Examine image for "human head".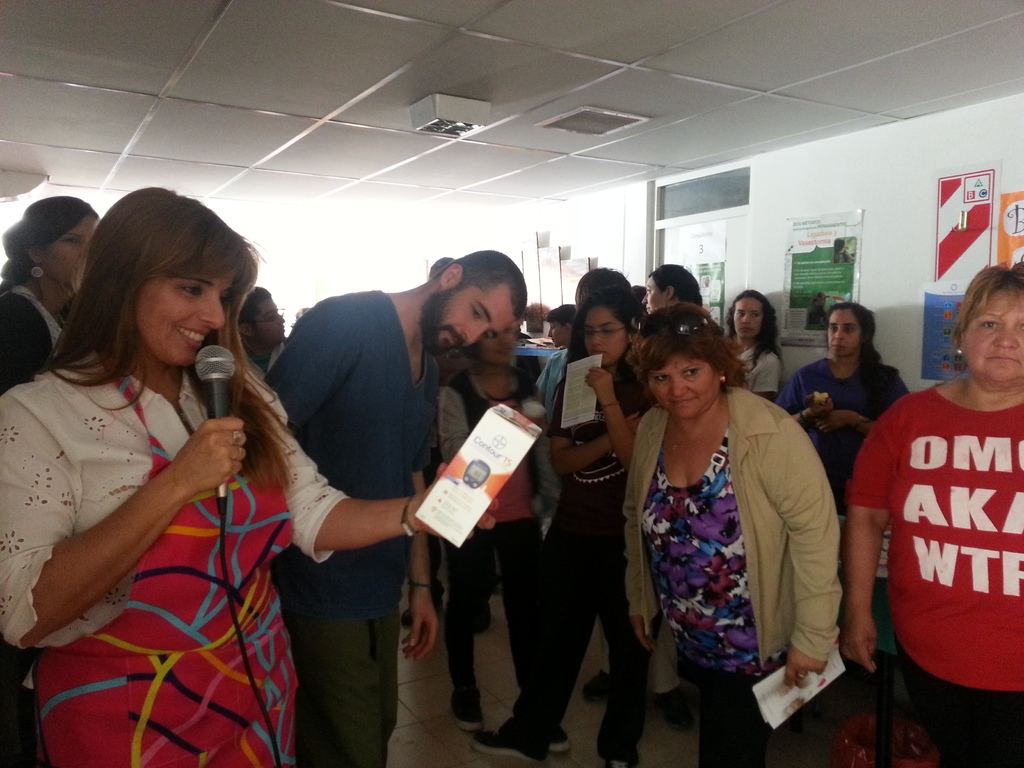
Examination result: Rect(580, 294, 636, 367).
